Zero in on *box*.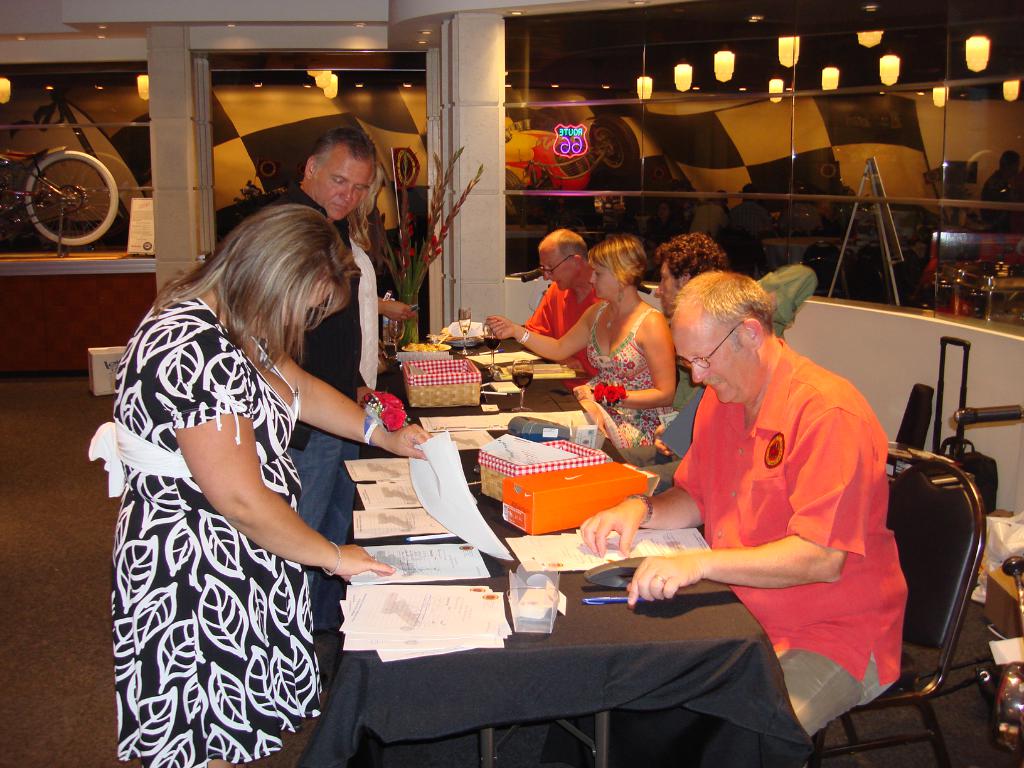
Zeroed in: (x1=477, y1=438, x2=604, y2=500).
